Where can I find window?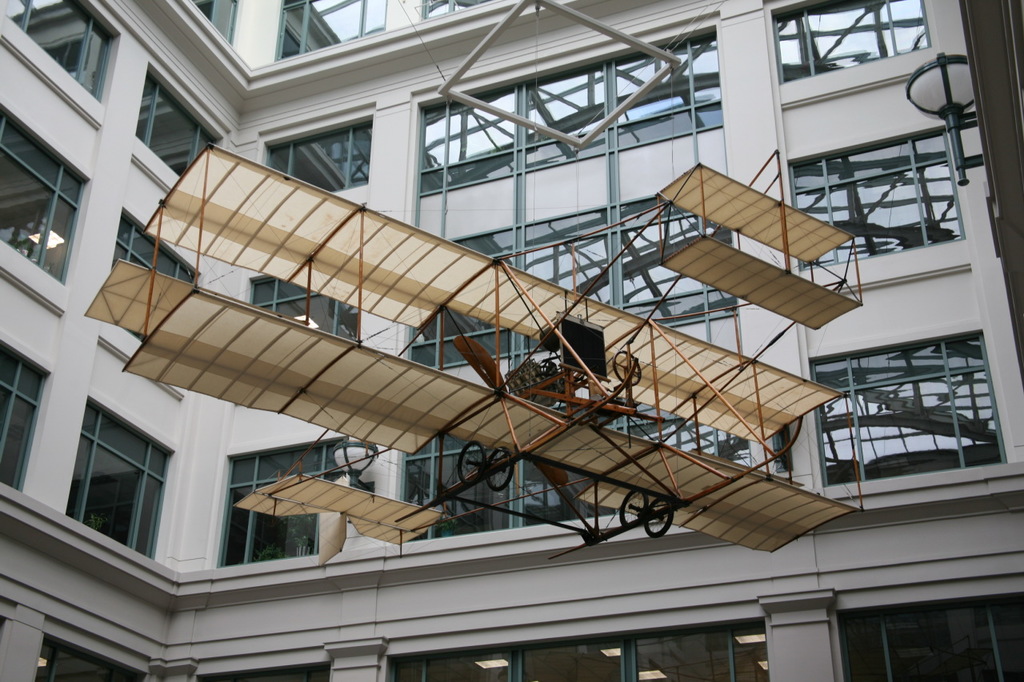
You can find it at pyautogui.locateOnScreen(0, 0, 119, 104).
